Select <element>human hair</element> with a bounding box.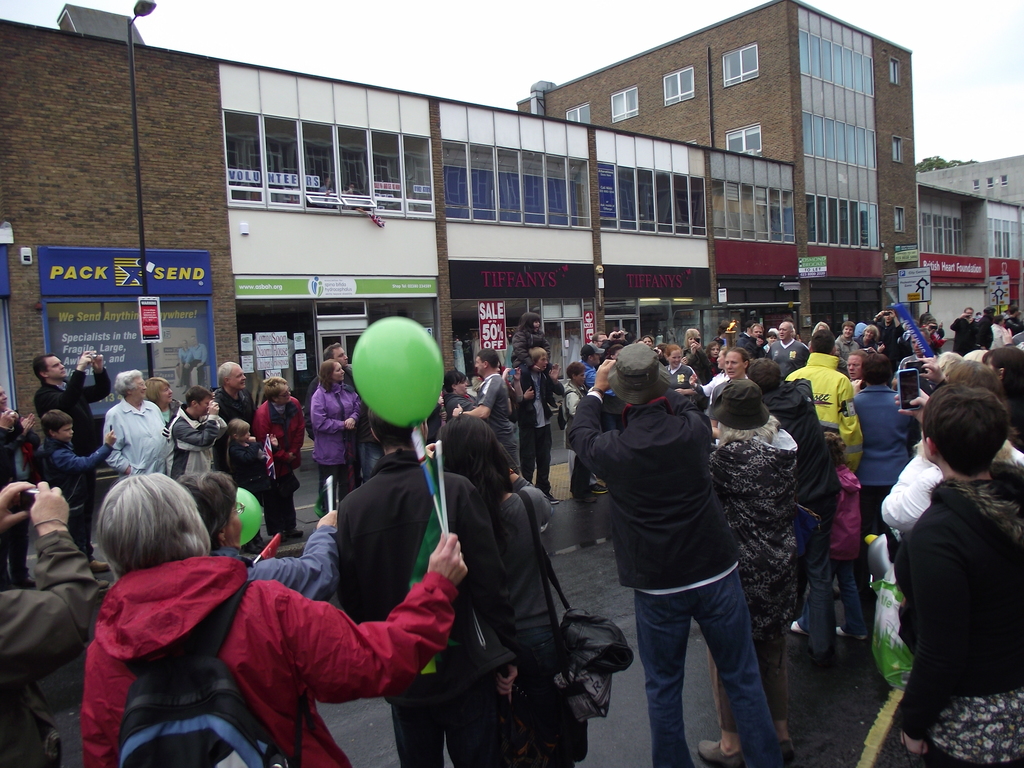
detection(227, 417, 252, 440).
